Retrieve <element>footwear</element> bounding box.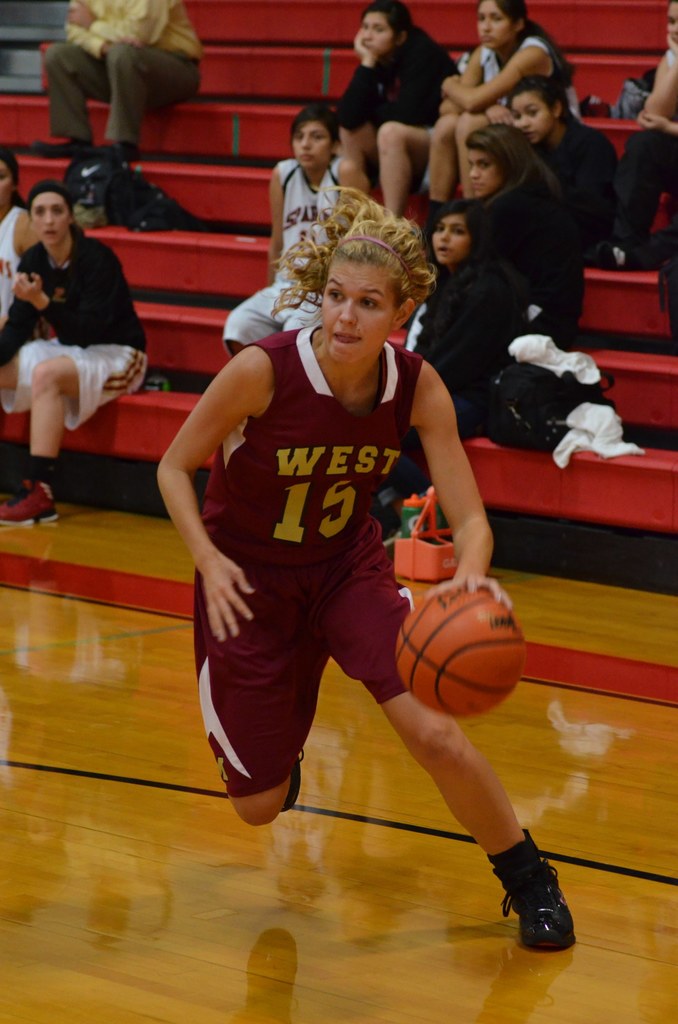
Bounding box: [left=278, top=751, right=306, bottom=814].
